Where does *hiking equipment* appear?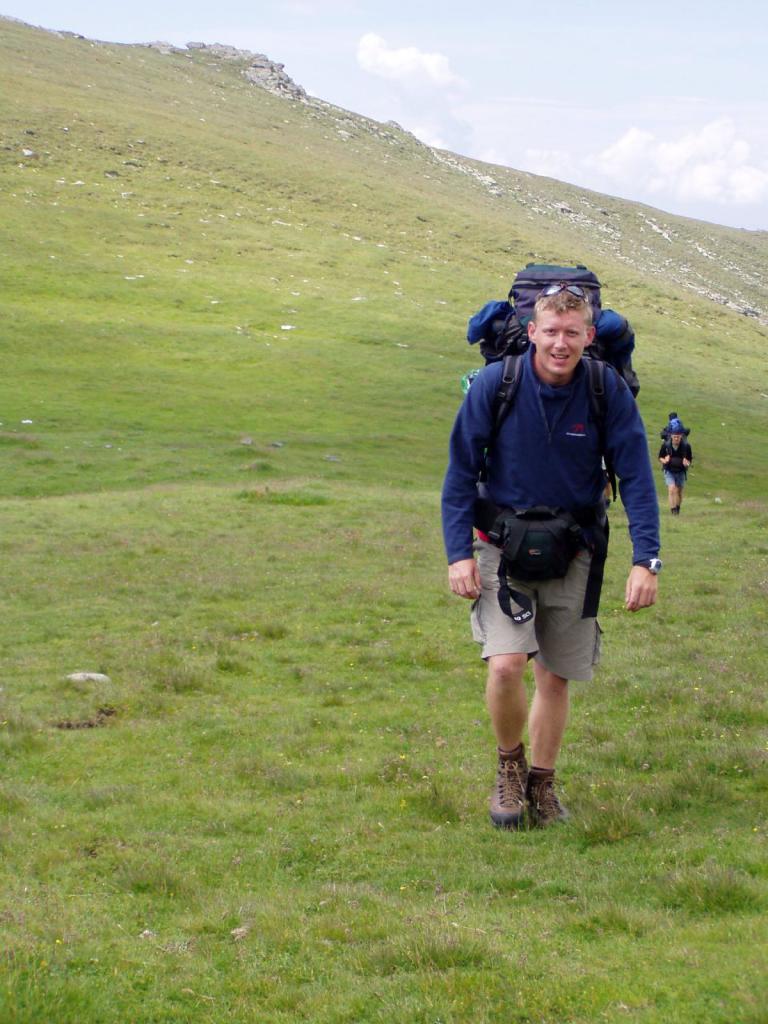
Appears at region(526, 766, 577, 830).
